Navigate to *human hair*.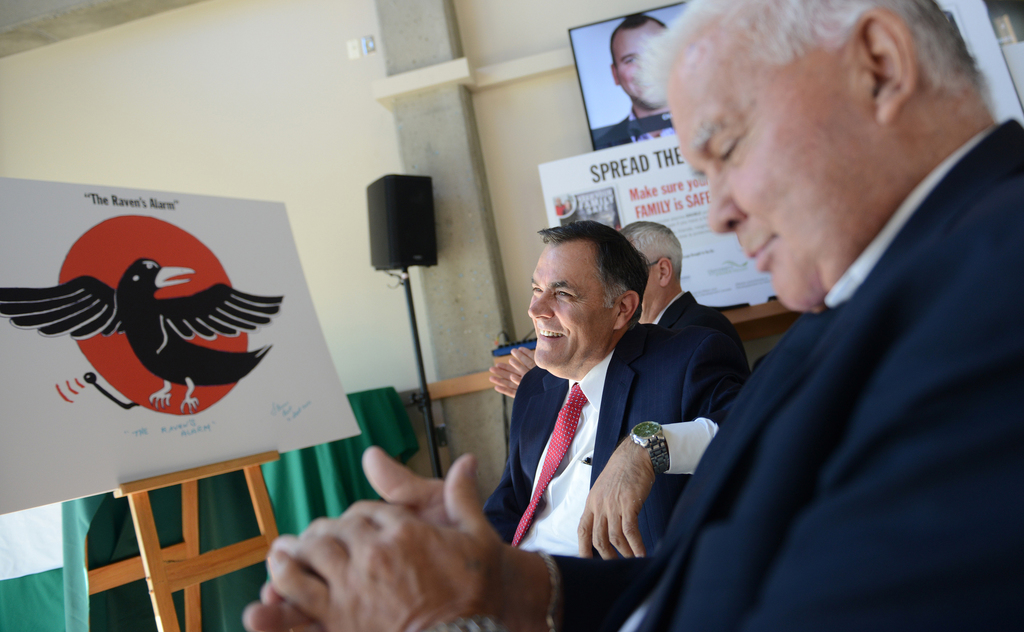
Navigation target: {"x1": 609, "y1": 11, "x2": 669, "y2": 66}.
